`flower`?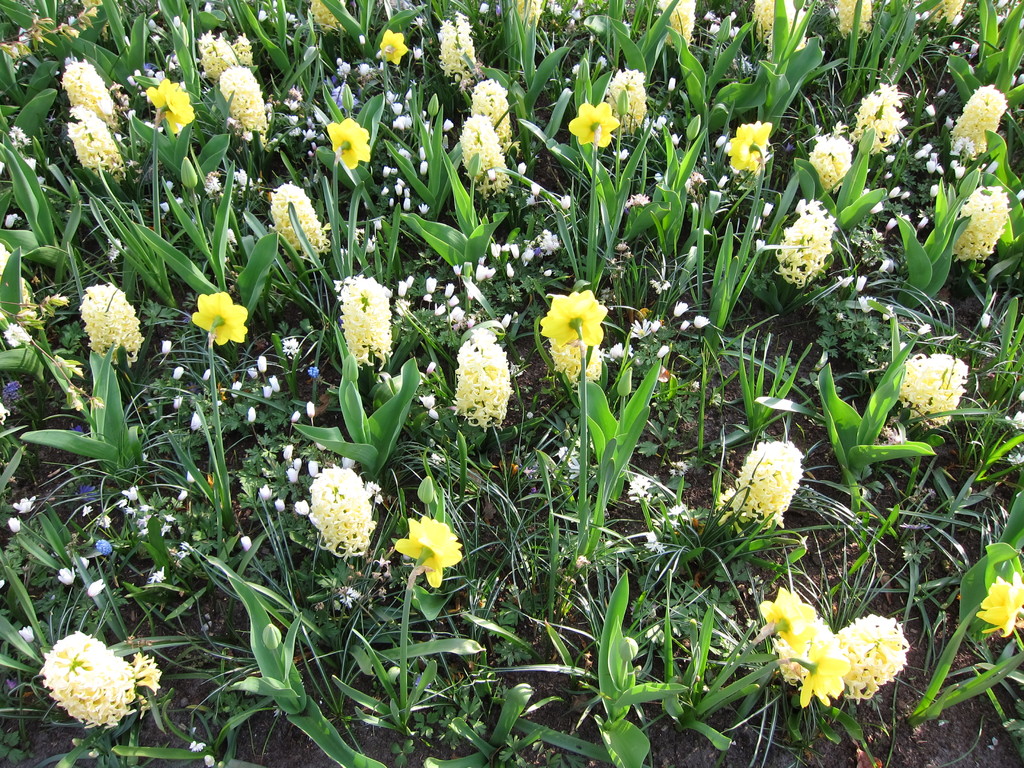
detection(335, 269, 396, 371)
